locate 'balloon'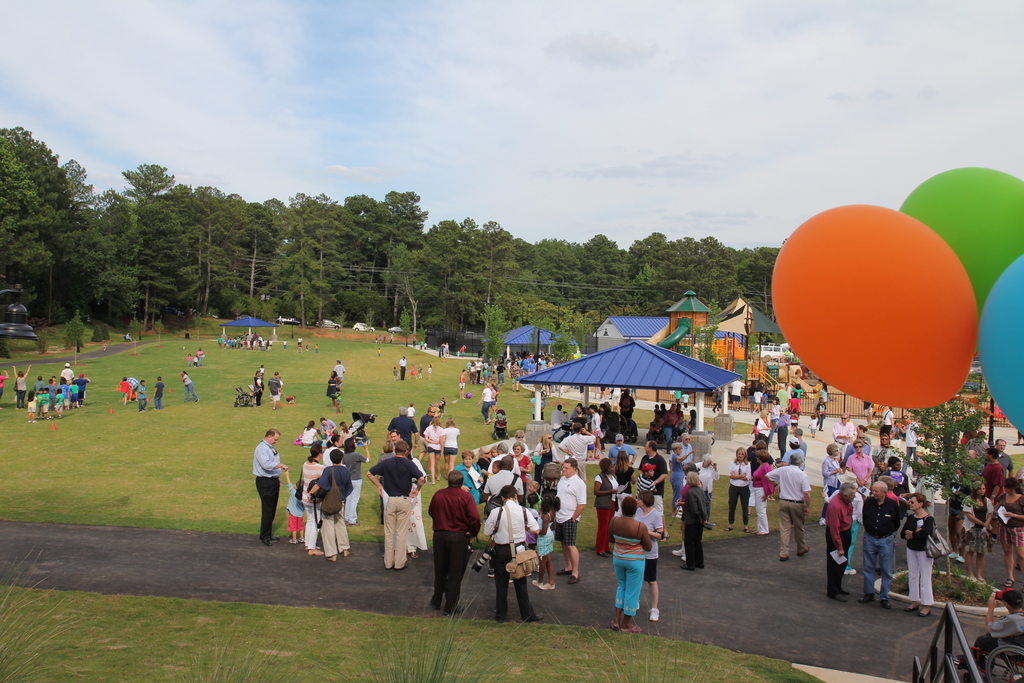
Rect(901, 167, 1023, 311)
